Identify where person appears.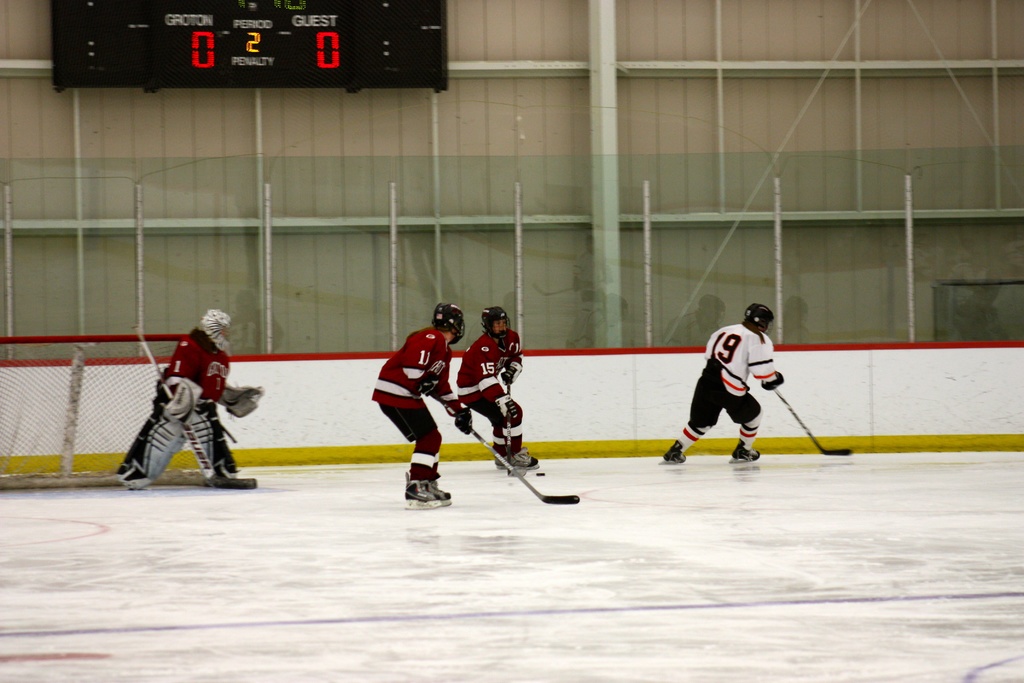
Appears at x1=676, y1=297, x2=790, y2=481.
